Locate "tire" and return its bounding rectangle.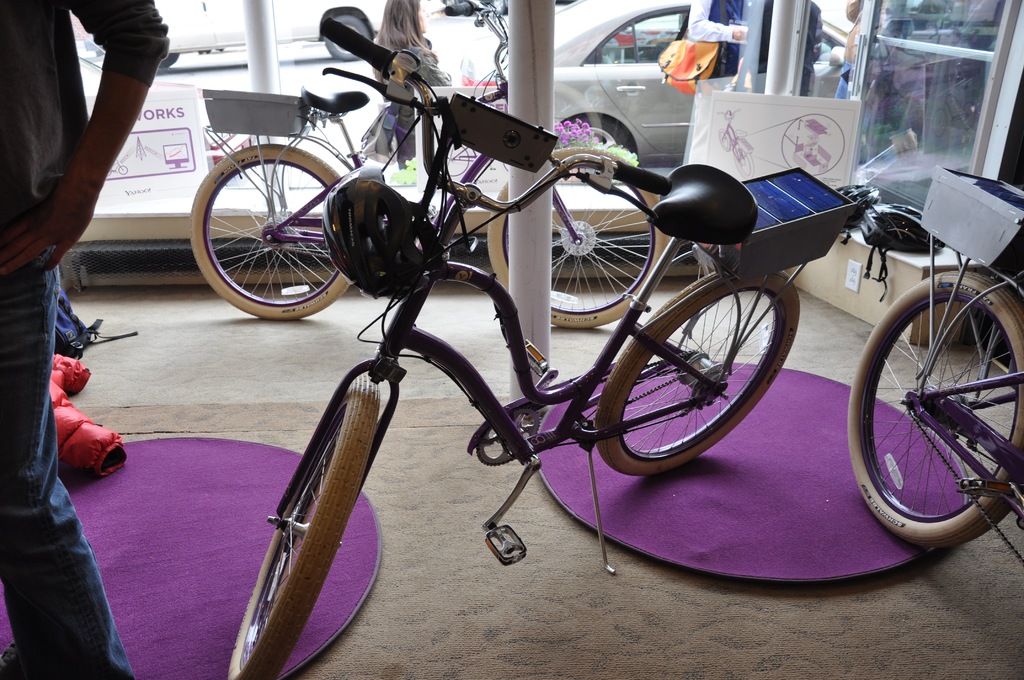
x1=483 y1=146 x2=669 y2=327.
